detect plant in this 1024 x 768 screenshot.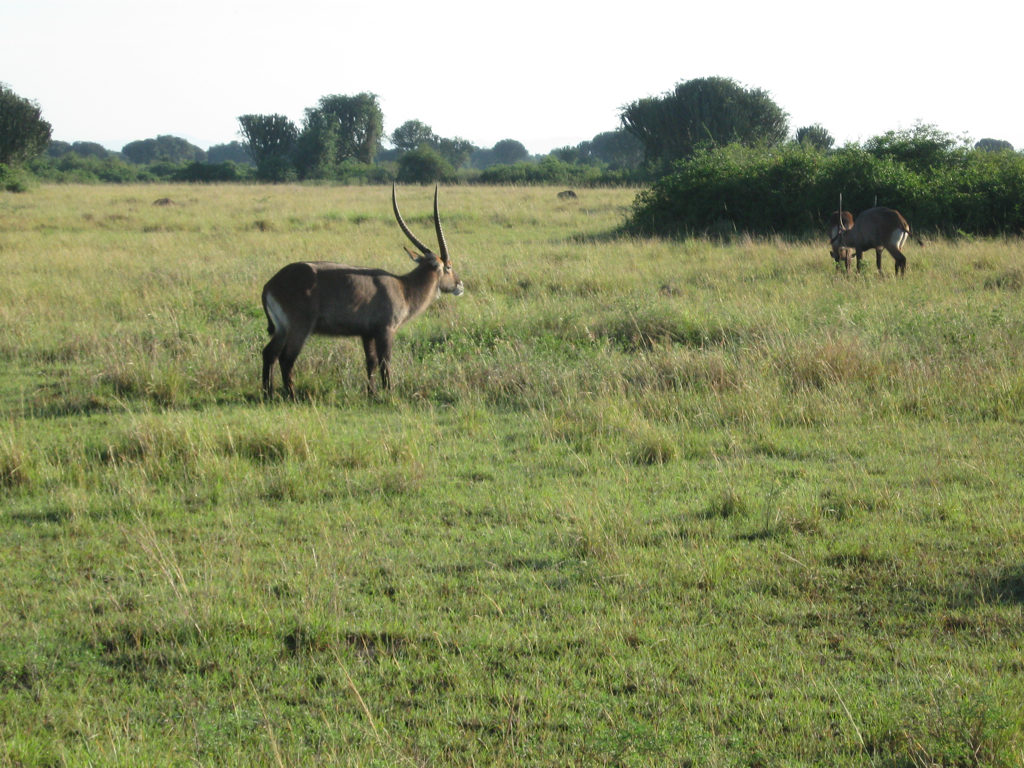
Detection: (0,160,1023,767).
